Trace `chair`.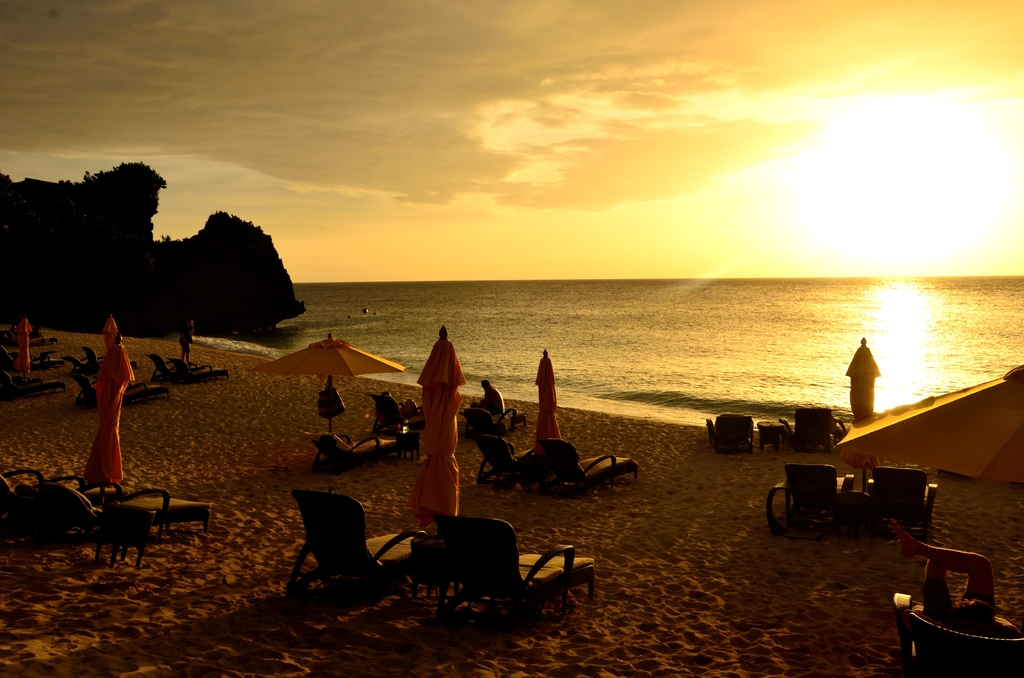
Traced to BBox(764, 462, 858, 535).
